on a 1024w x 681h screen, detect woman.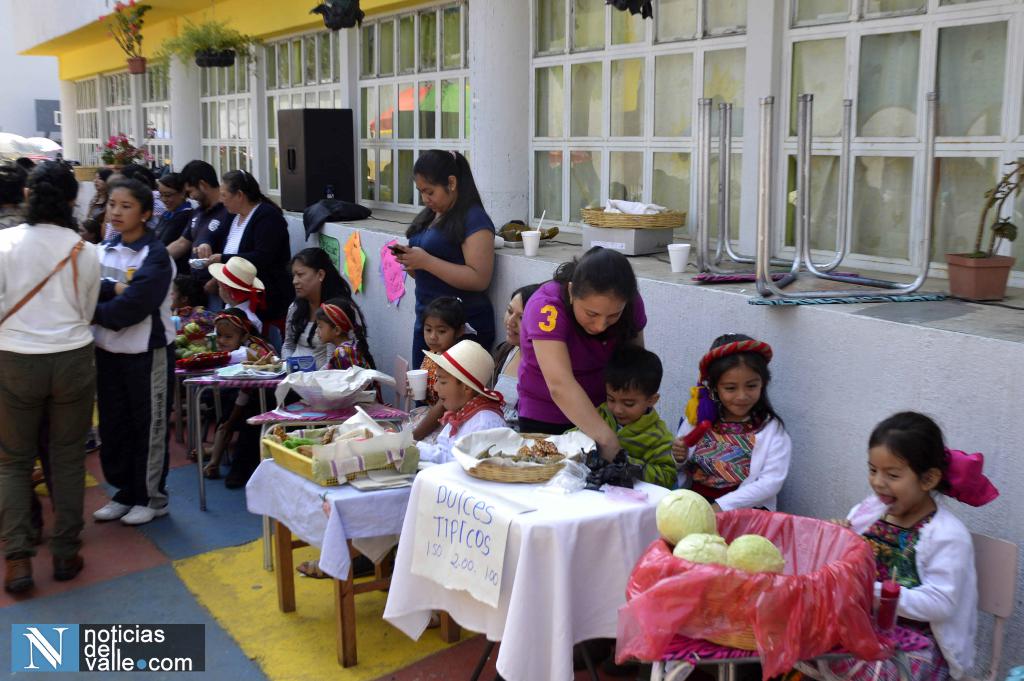
region(0, 158, 101, 593).
